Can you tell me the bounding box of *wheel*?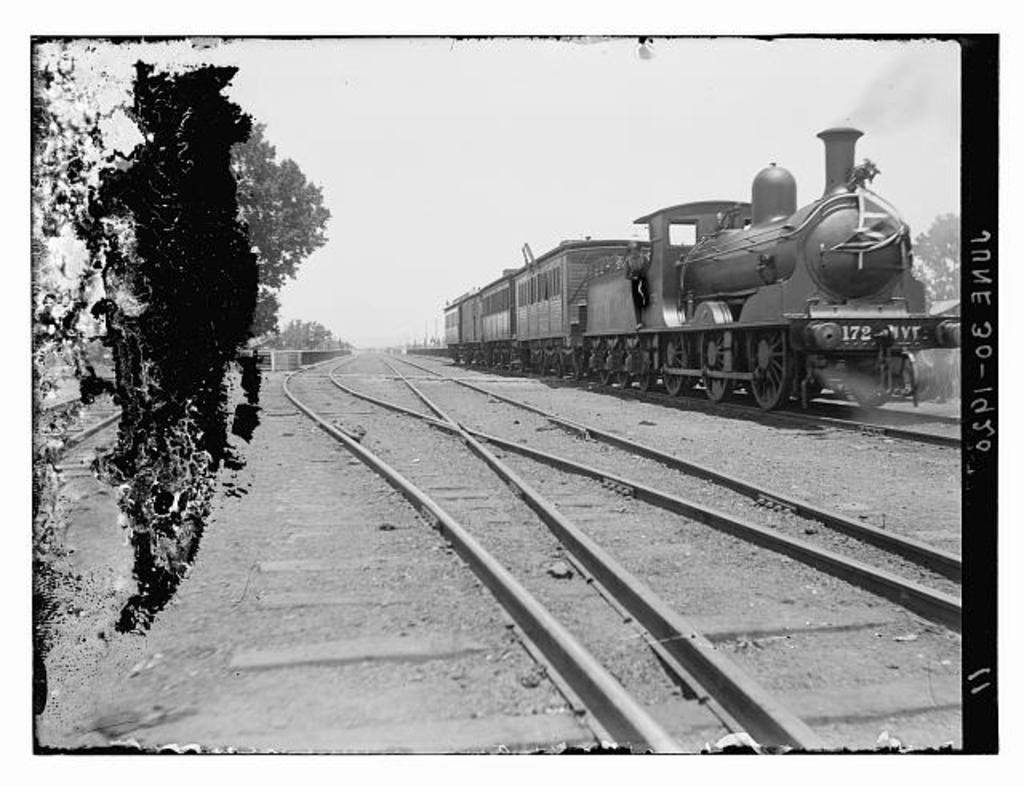
l=573, t=344, r=586, b=381.
